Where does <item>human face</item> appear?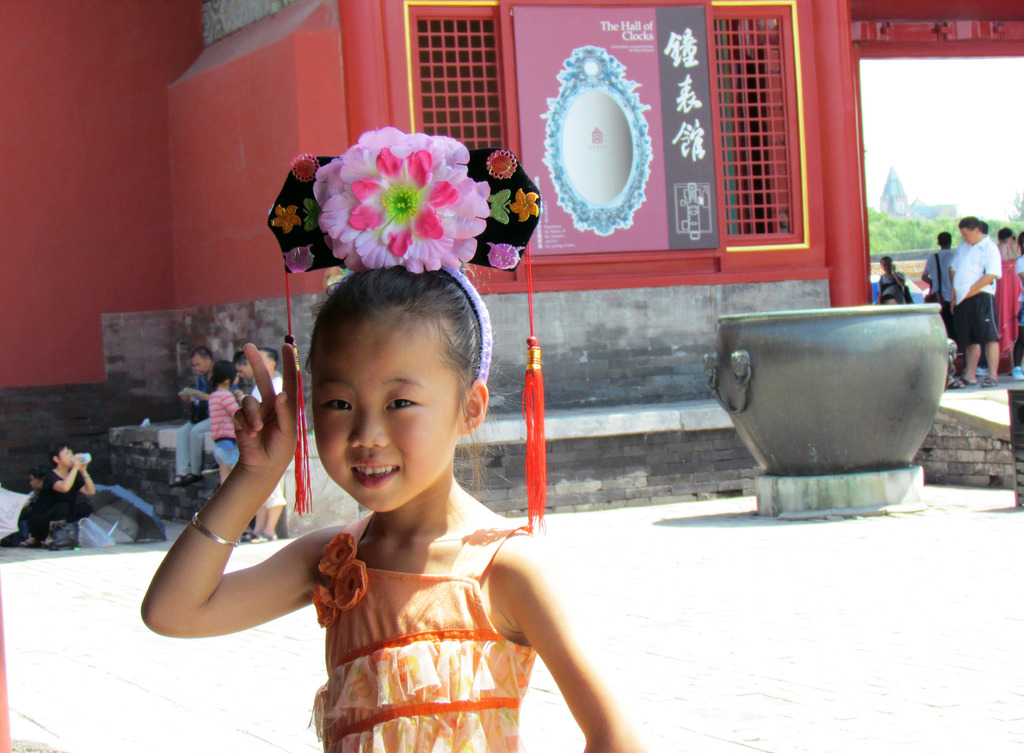
Appears at [316,318,459,512].
